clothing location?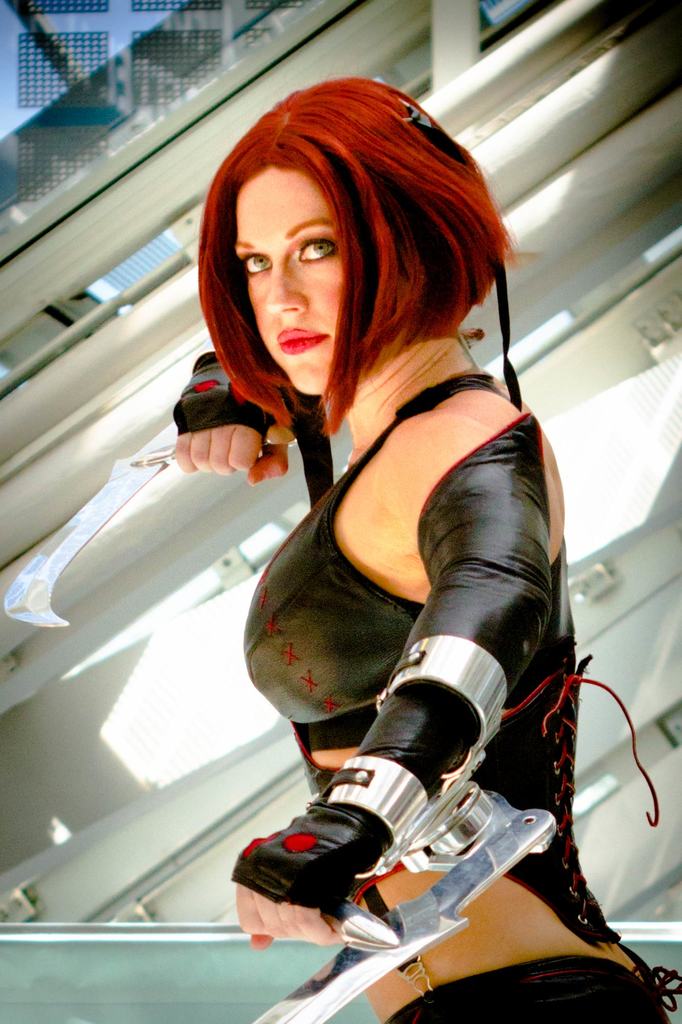
Rect(232, 367, 681, 1023)
